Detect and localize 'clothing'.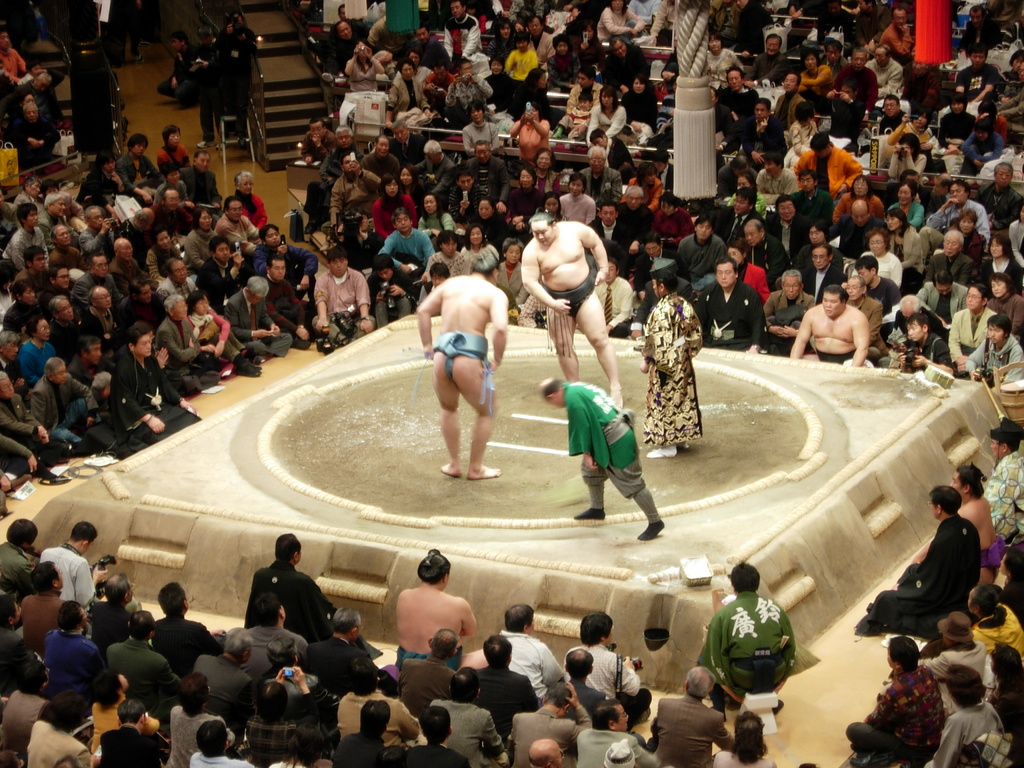
Localized at crop(545, 278, 595, 323).
